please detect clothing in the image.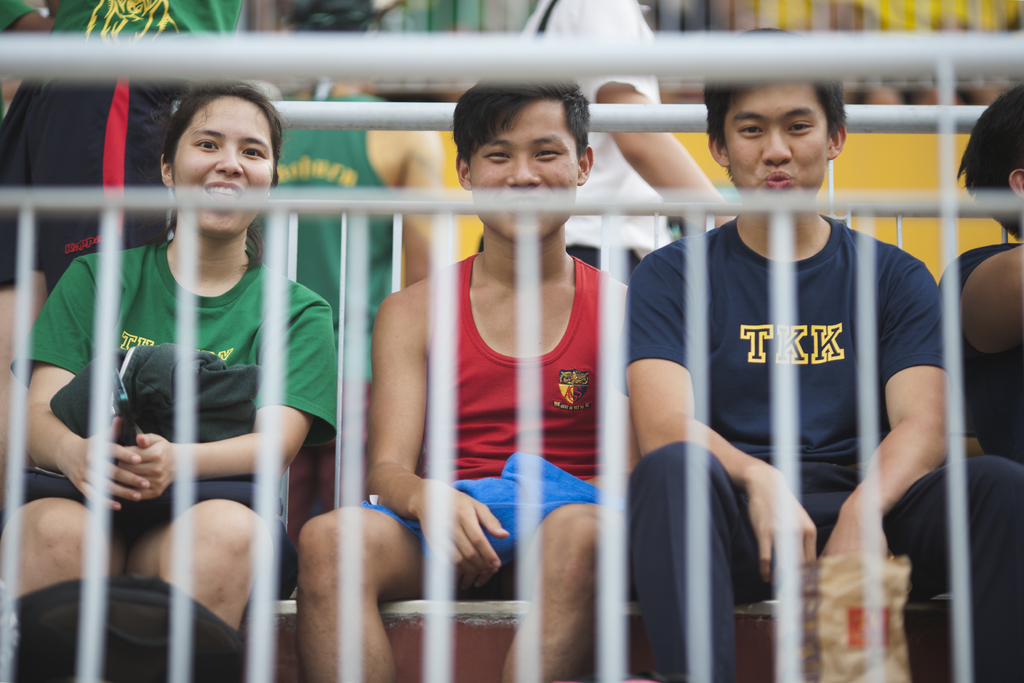
<bbox>0, 0, 238, 298</bbox>.
